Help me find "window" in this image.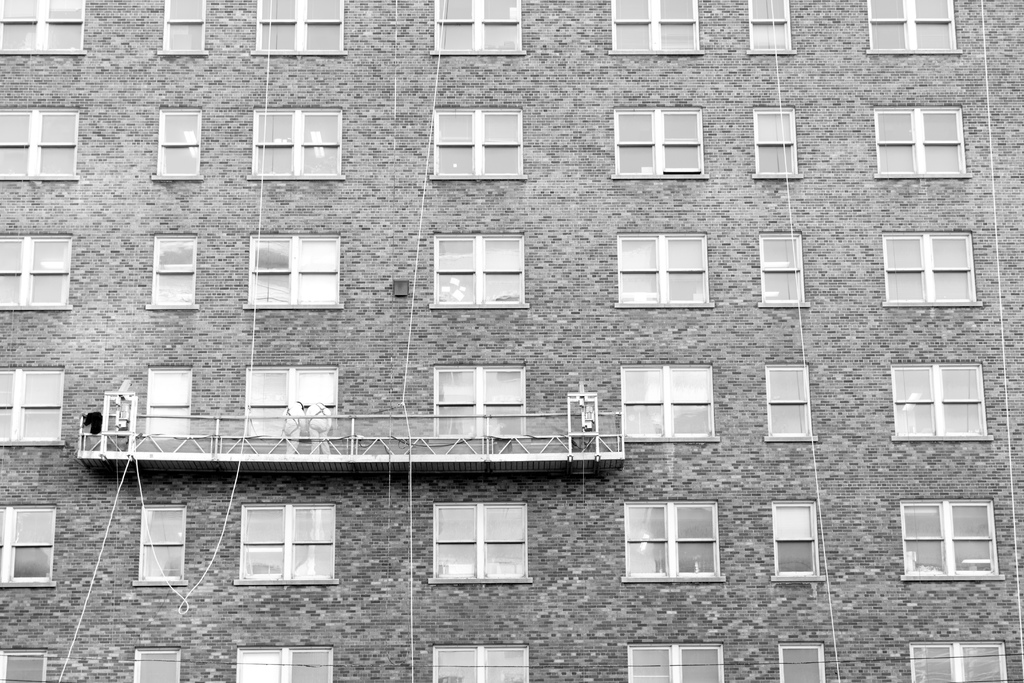
Found it: {"x1": 0, "y1": 108, "x2": 81, "y2": 181}.
